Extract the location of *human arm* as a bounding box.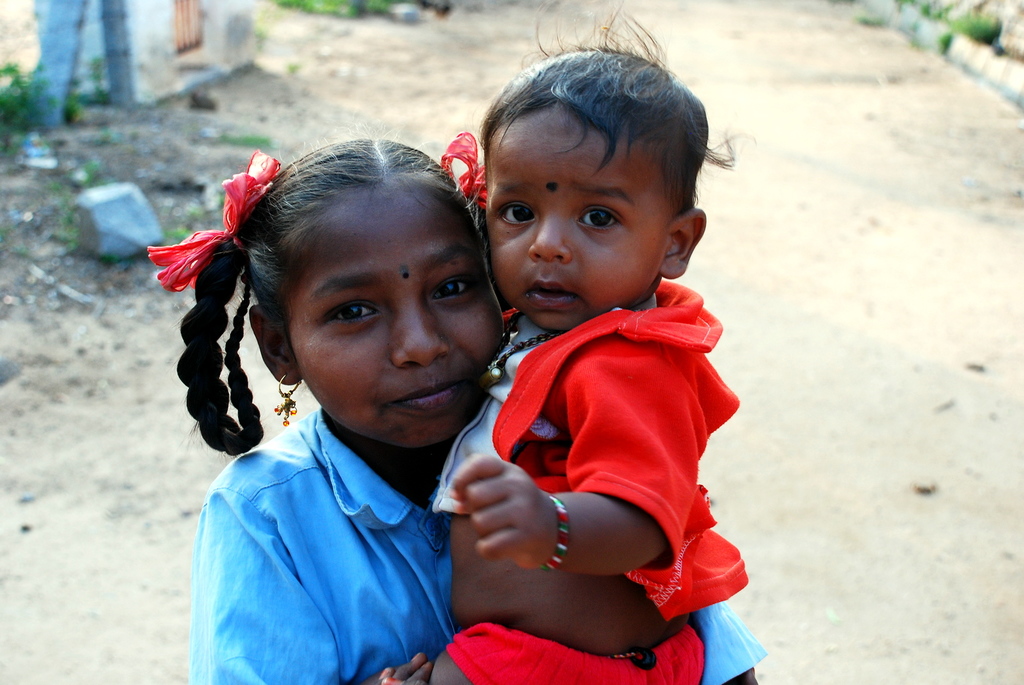
358, 649, 445, 684.
